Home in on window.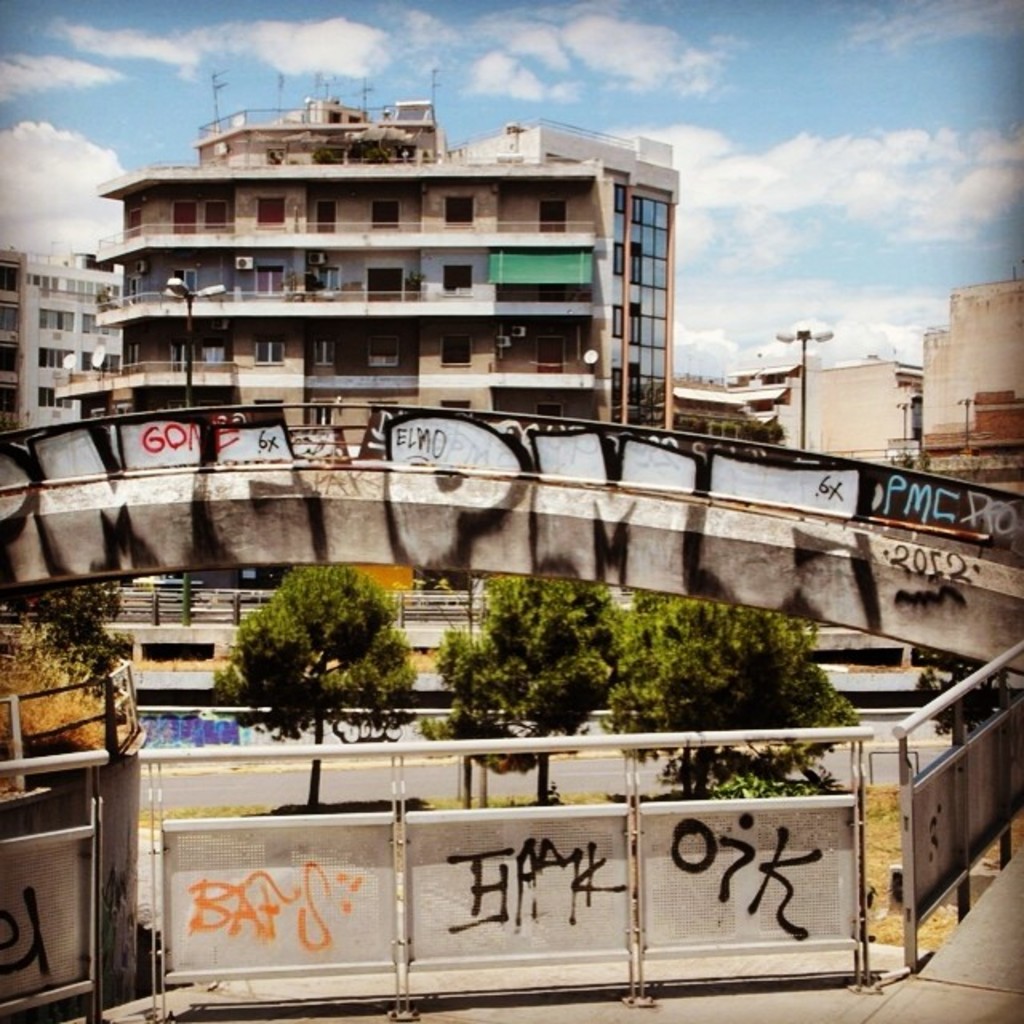
Homed in at rect(443, 267, 470, 294).
